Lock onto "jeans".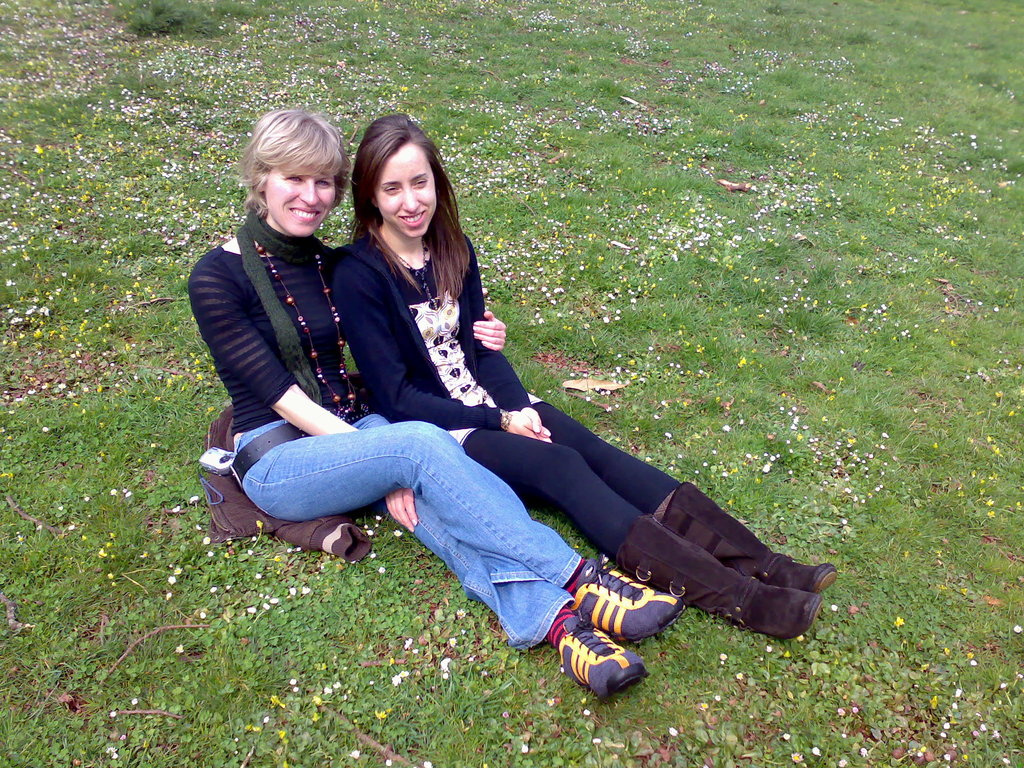
Locked: box(245, 412, 598, 643).
